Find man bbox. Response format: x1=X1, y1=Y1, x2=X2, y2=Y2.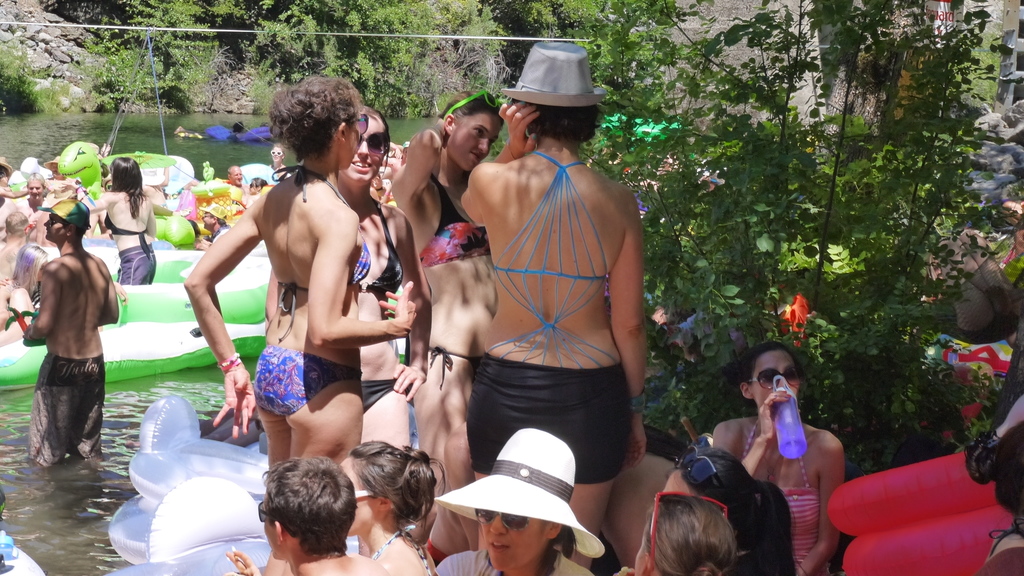
x1=0, y1=209, x2=30, y2=280.
